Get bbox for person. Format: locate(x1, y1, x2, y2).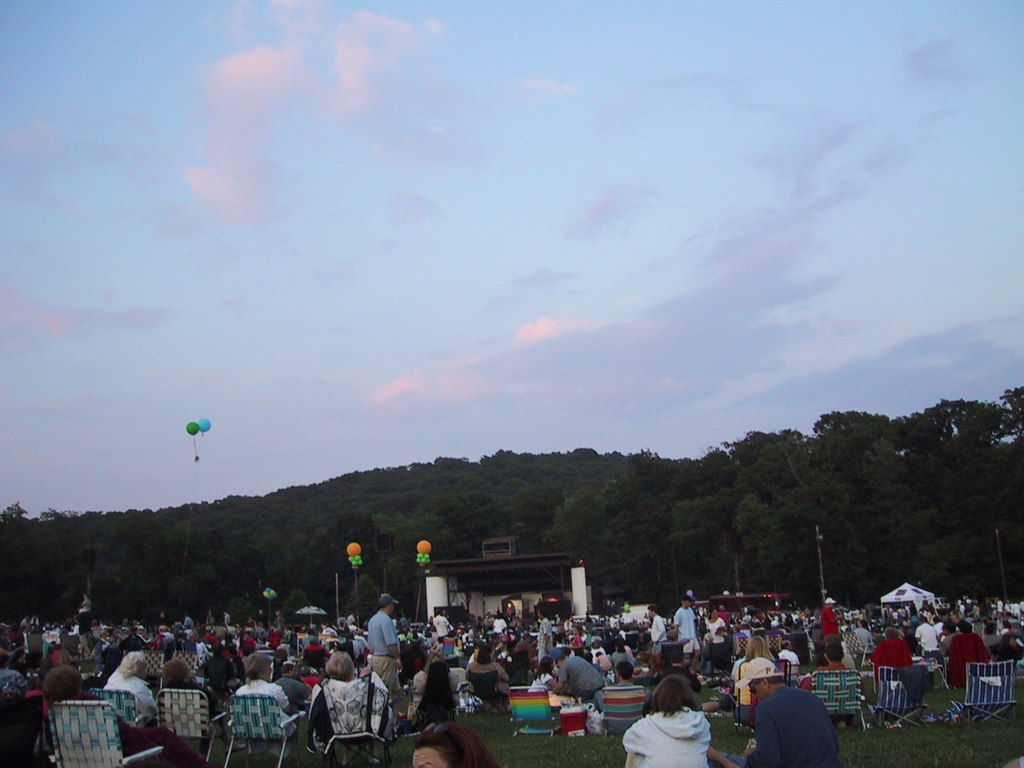
locate(405, 668, 454, 734).
